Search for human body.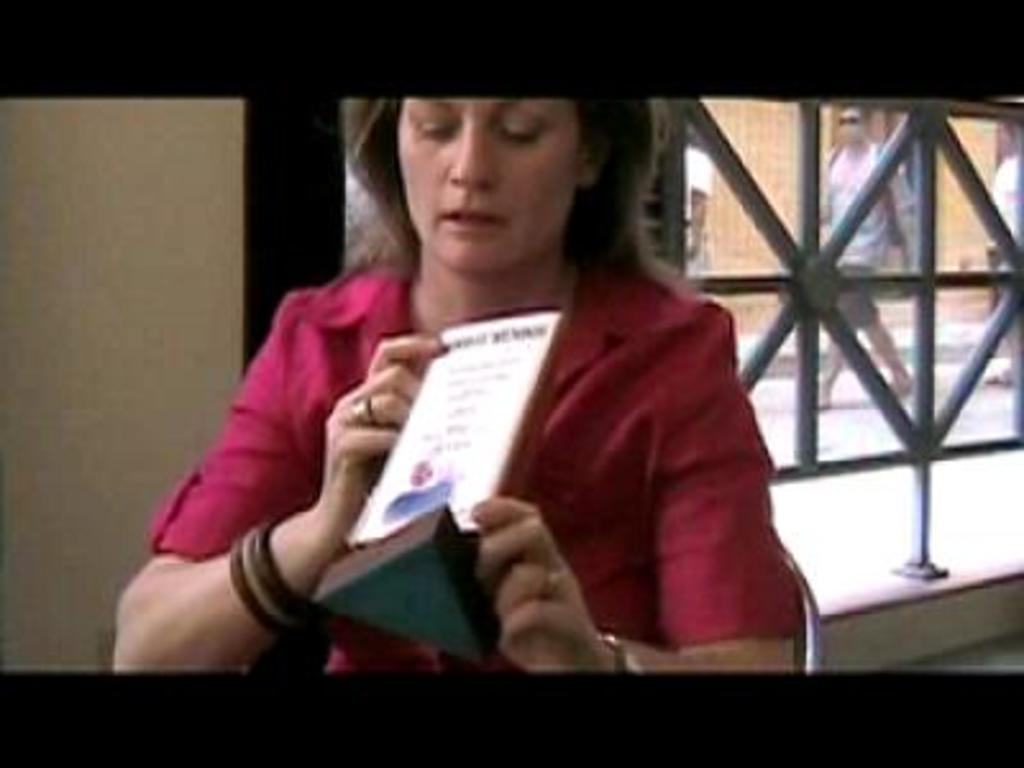
Found at (left=819, top=105, right=914, bottom=412).
